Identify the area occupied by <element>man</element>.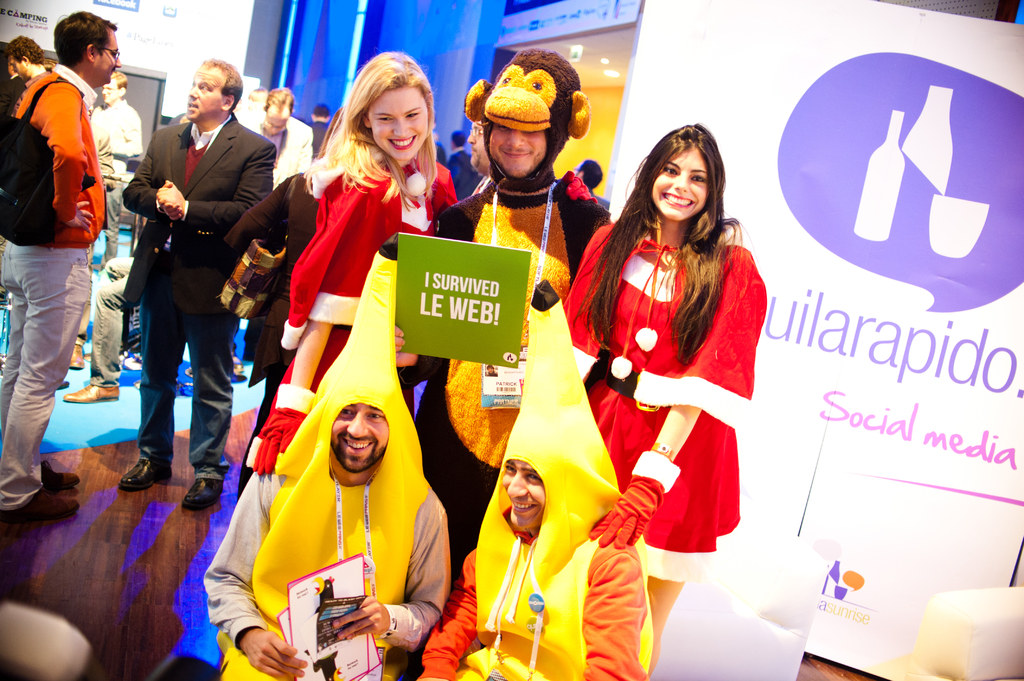
Area: [left=8, top=0, right=111, bottom=448].
